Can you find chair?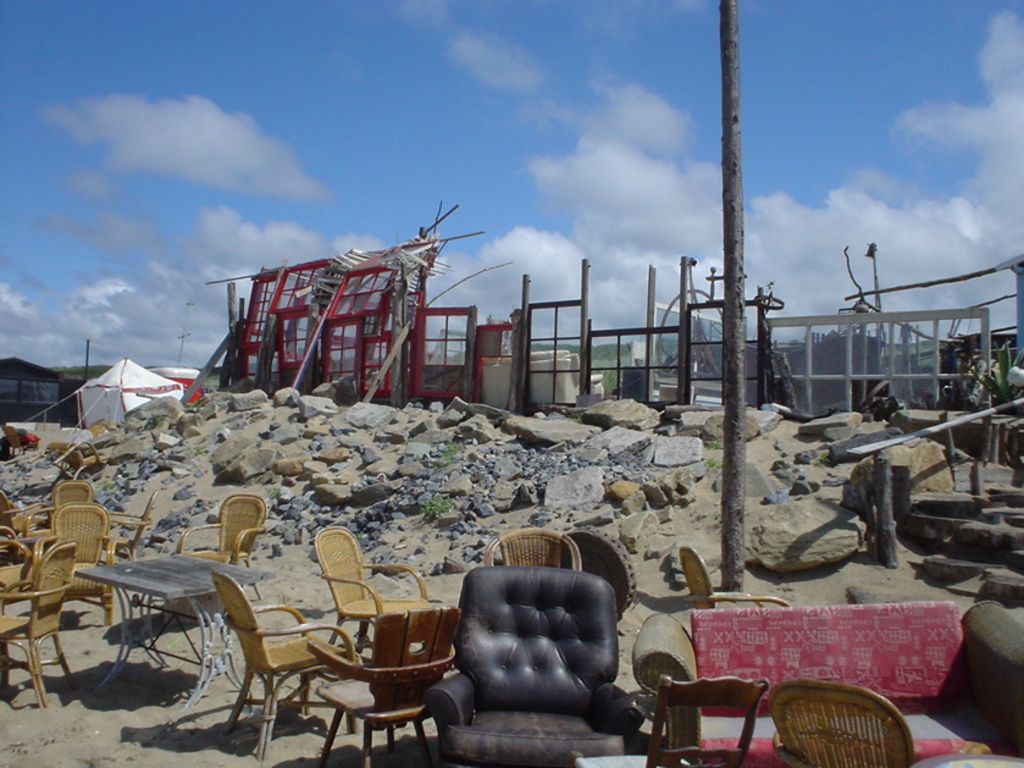
Yes, bounding box: bbox(306, 524, 441, 674).
